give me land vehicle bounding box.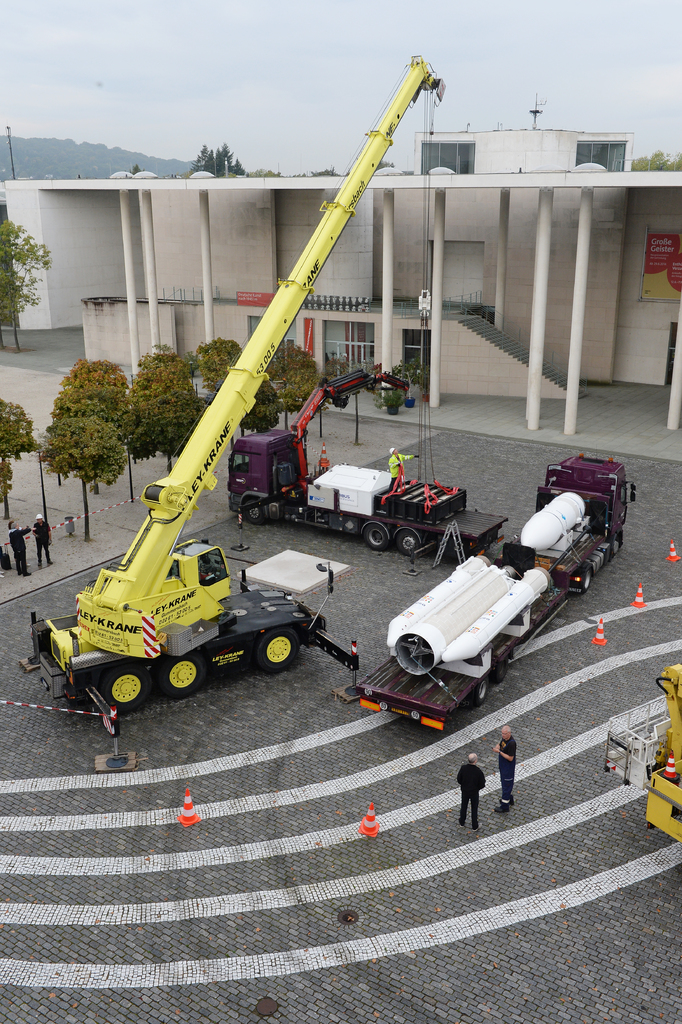
x1=358, y1=449, x2=638, y2=730.
